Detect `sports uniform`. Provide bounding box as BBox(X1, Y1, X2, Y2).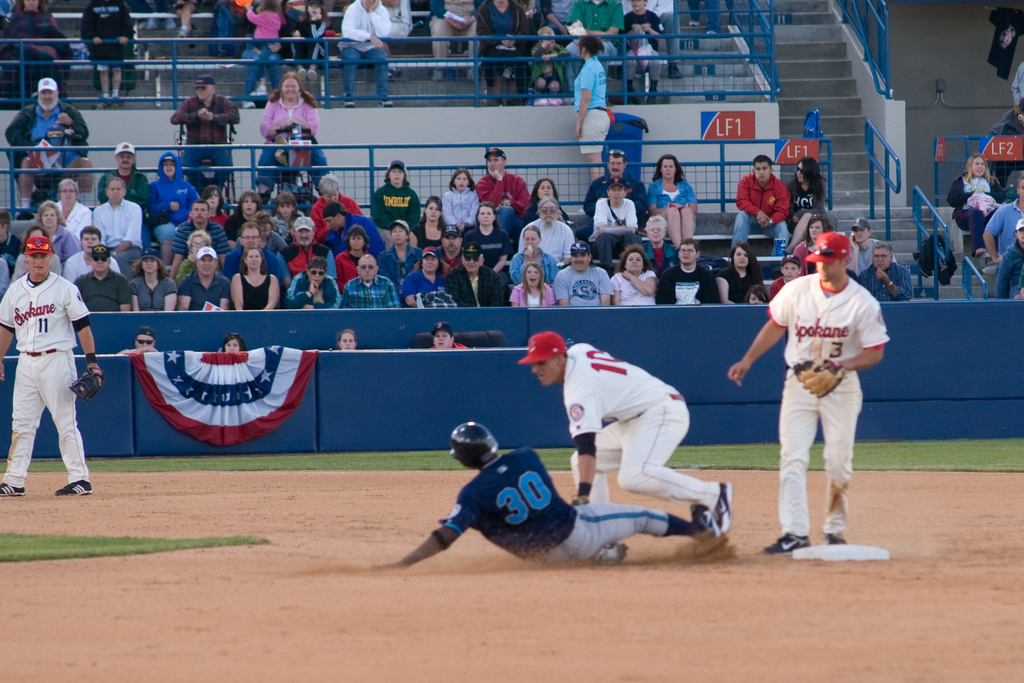
BBox(0, 264, 86, 488).
